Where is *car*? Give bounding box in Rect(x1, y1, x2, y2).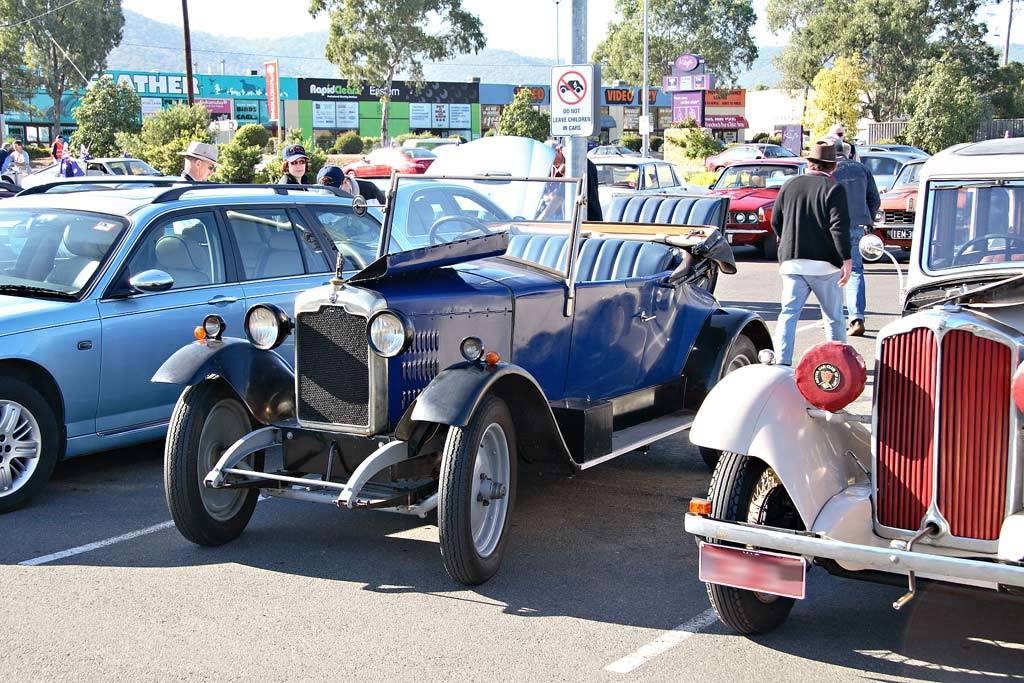
Rect(587, 140, 643, 159).
